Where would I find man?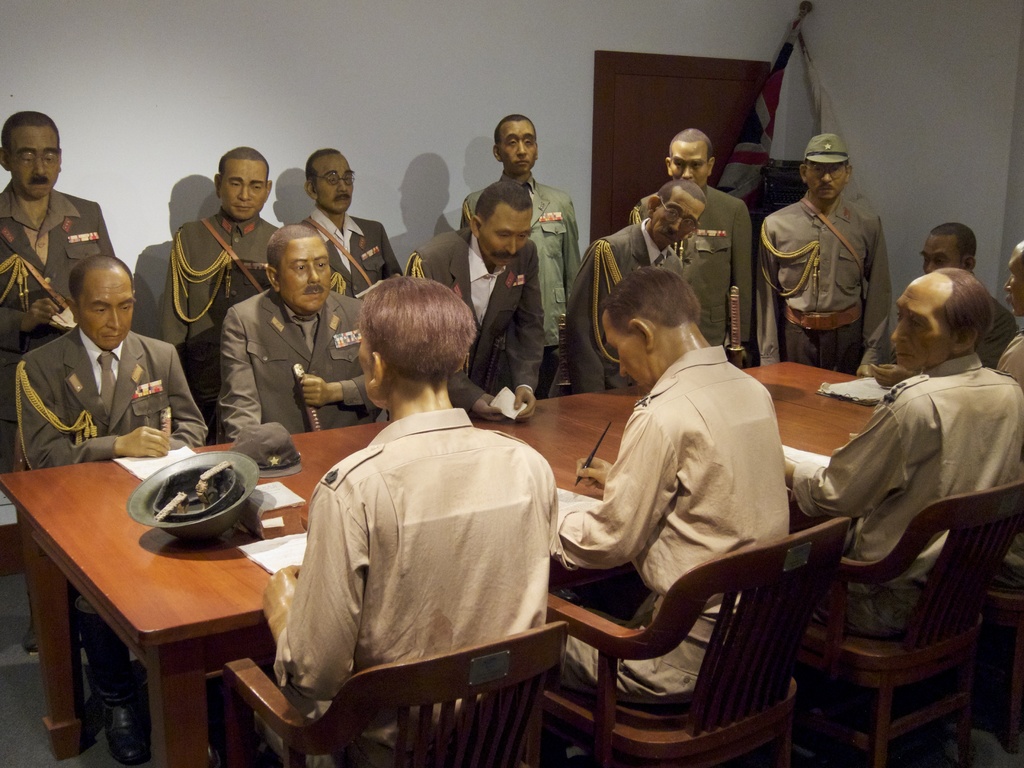
At Rect(756, 137, 898, 368).
